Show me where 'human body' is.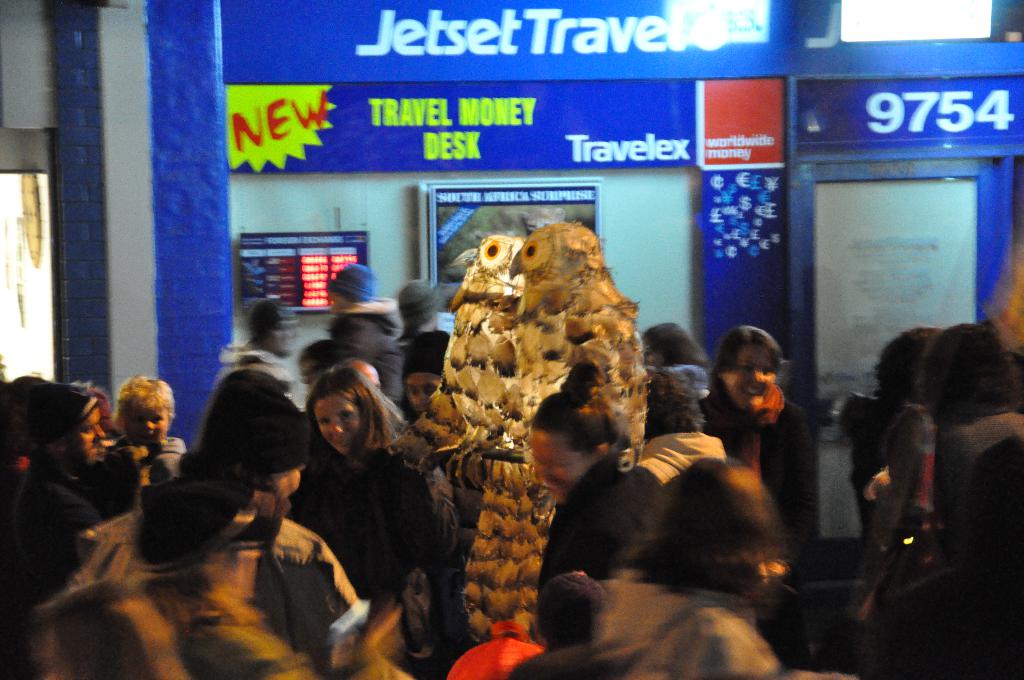
'human body' is at [314, 442, 461, 599].
